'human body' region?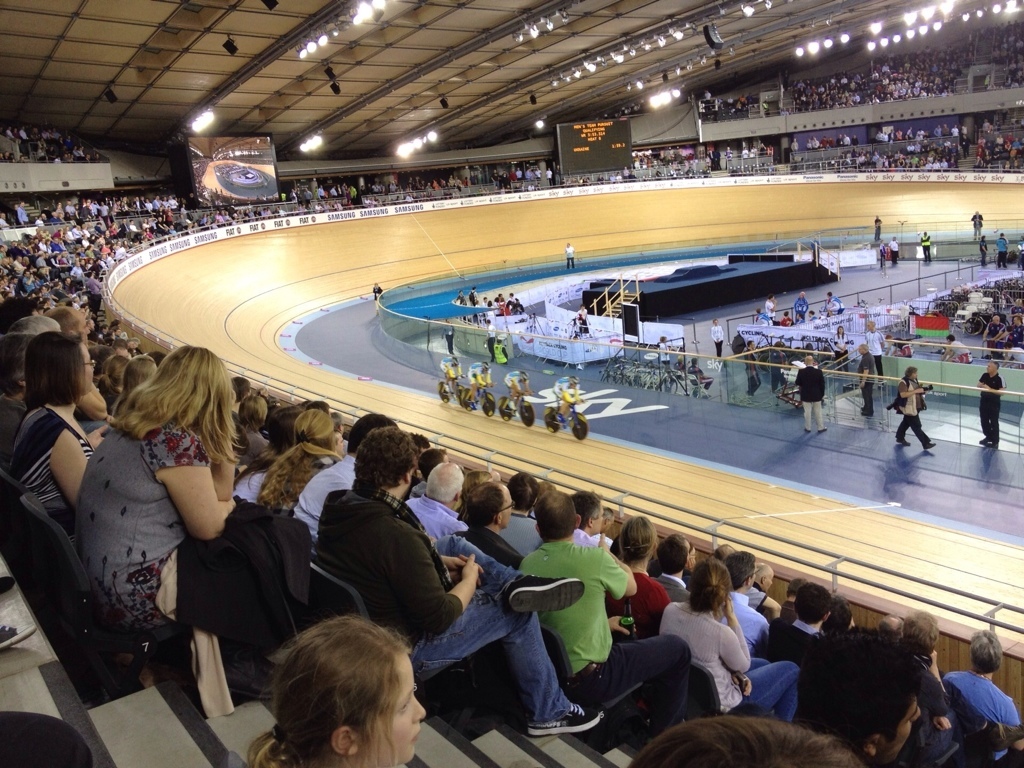
{"x1": 921, "y1": 237, "x2": 935, "y2": 264}
